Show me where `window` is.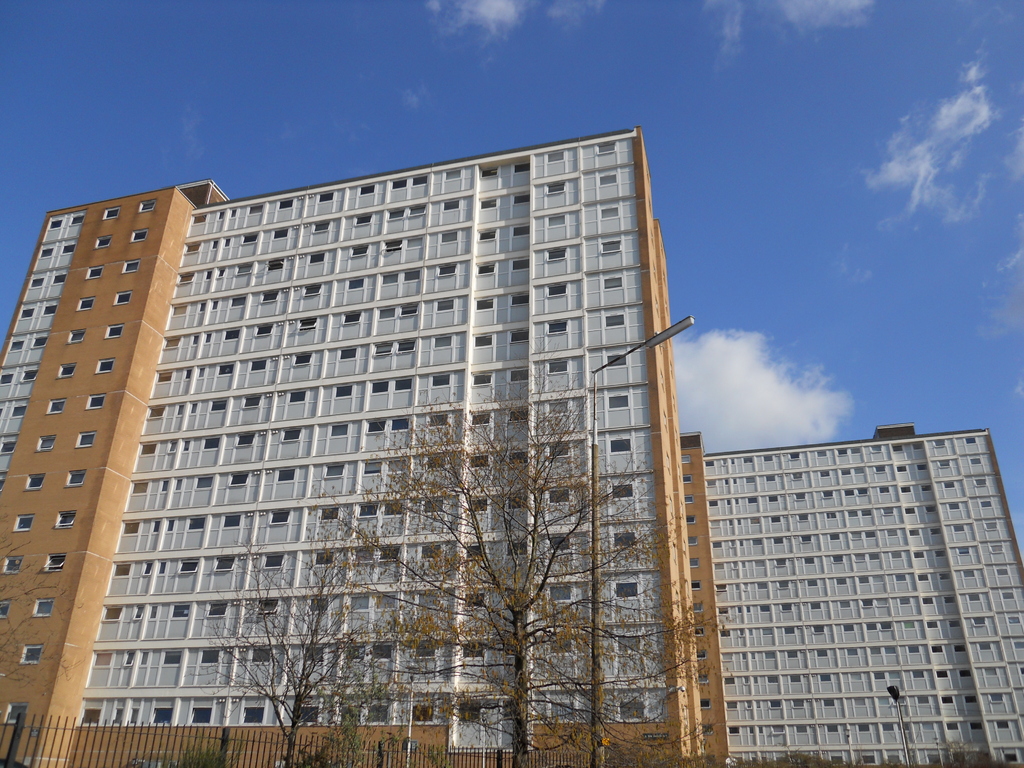
`window` is at select_region(550, 584, 572, 599).
